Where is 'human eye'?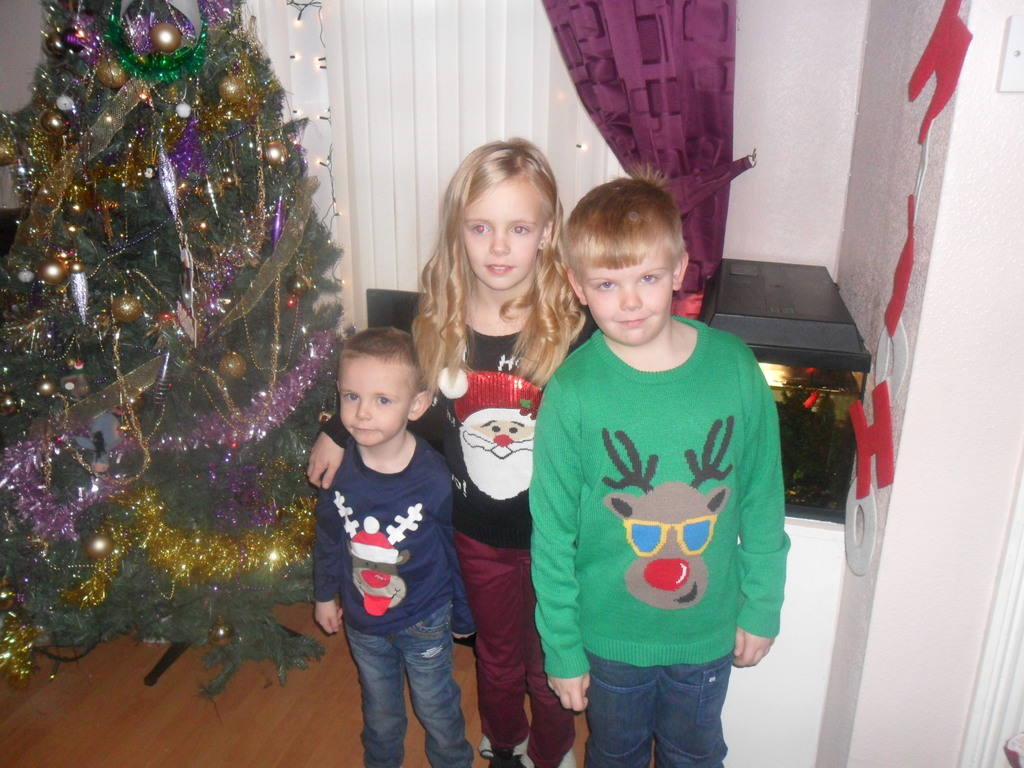
bbox=(595, 278, 620, 295).
